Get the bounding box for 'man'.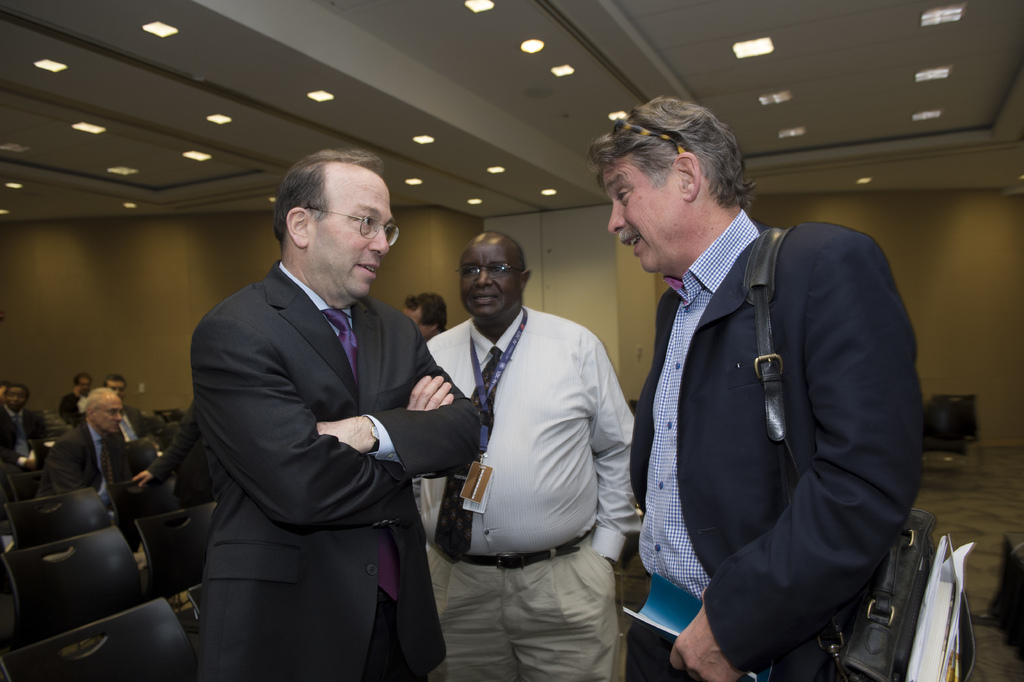
x1=414, y1=230, x2=634, y2=681.
